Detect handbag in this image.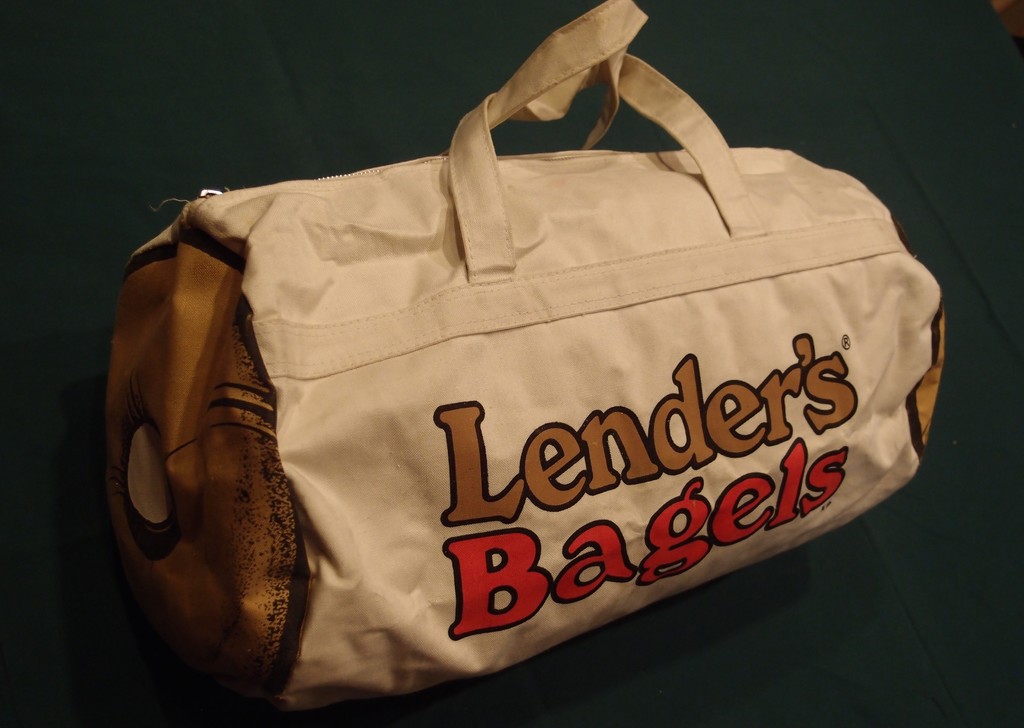
Detection: l=103, t=0, r=948, b=711.
